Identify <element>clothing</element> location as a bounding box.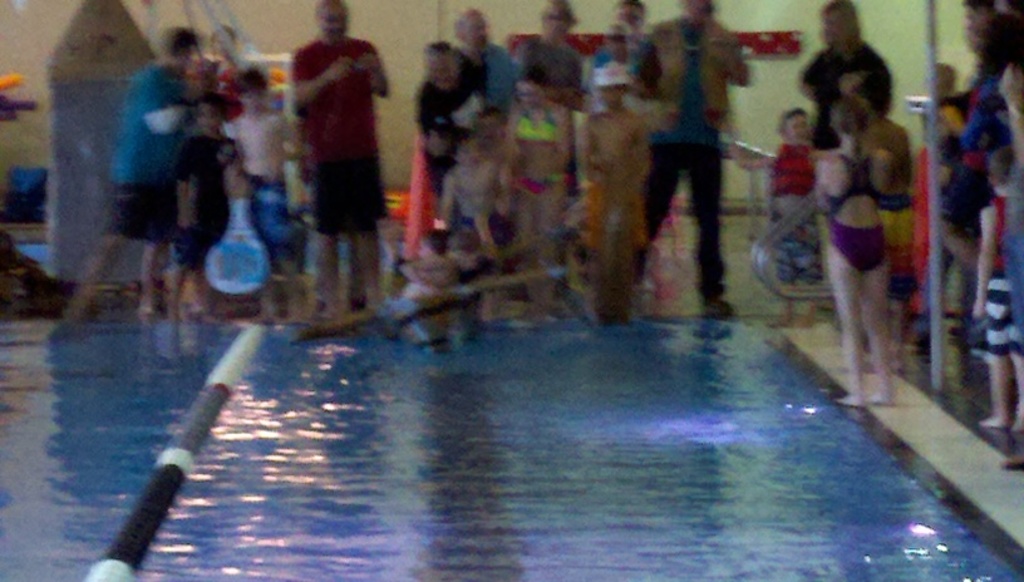
left=796, top=21, right=900, bottom=153.
